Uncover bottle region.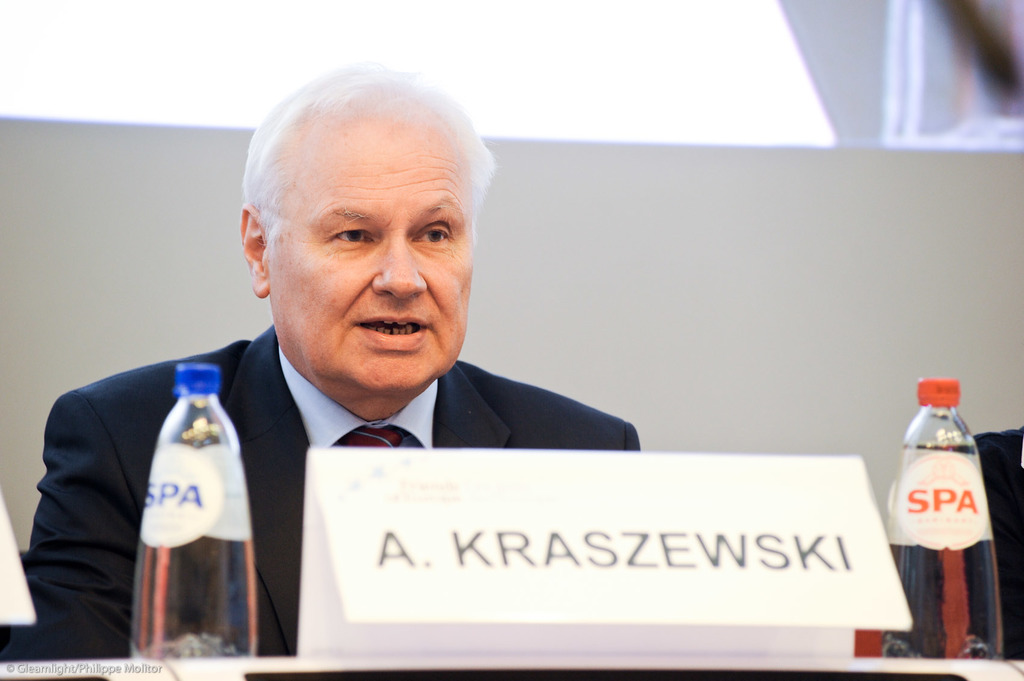
Uncovered: <region>127, 367, 268, 669</region>.
